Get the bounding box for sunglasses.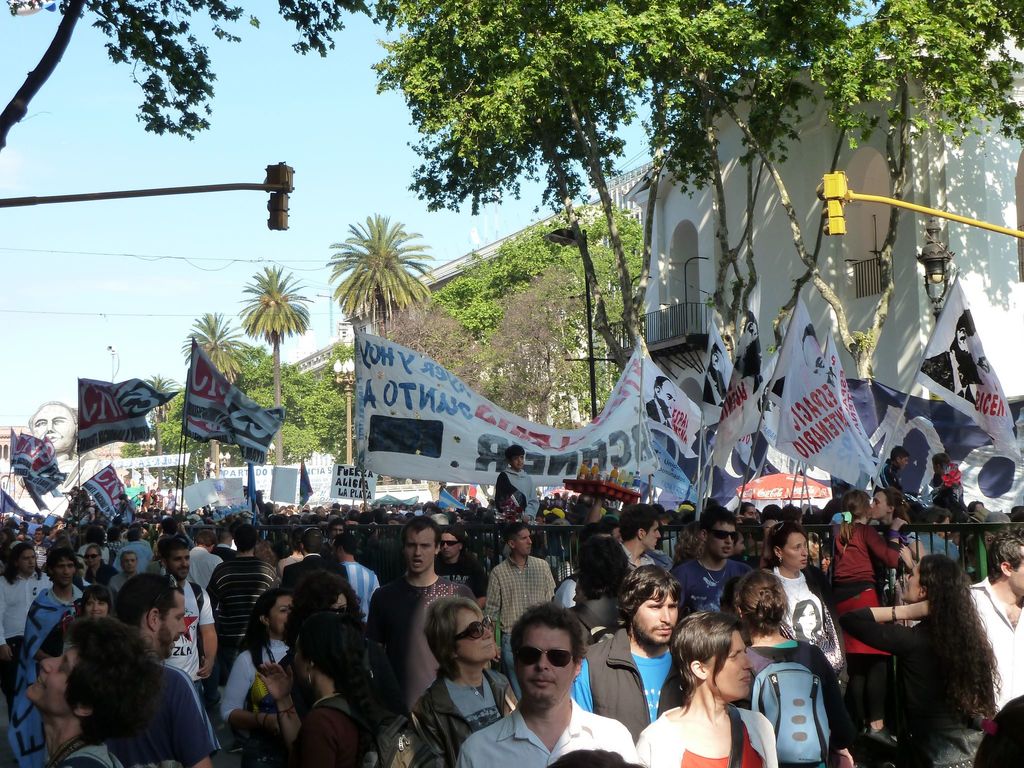
518/644/575/665.
